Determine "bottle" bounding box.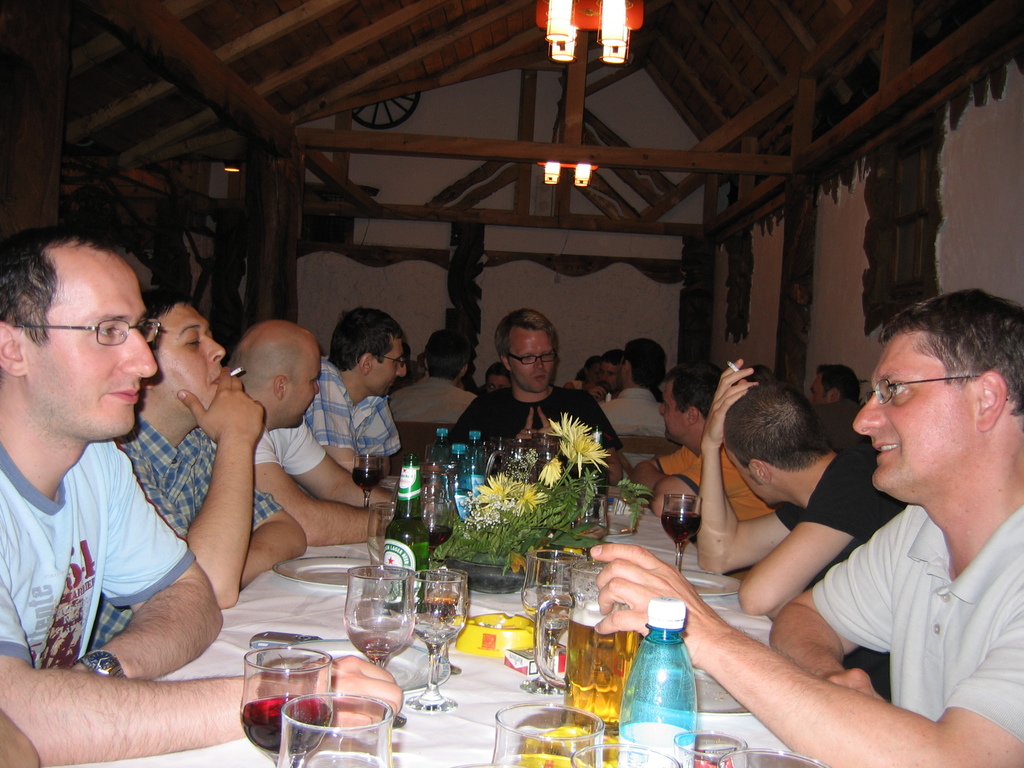
Determined: 441/443/477/521.
